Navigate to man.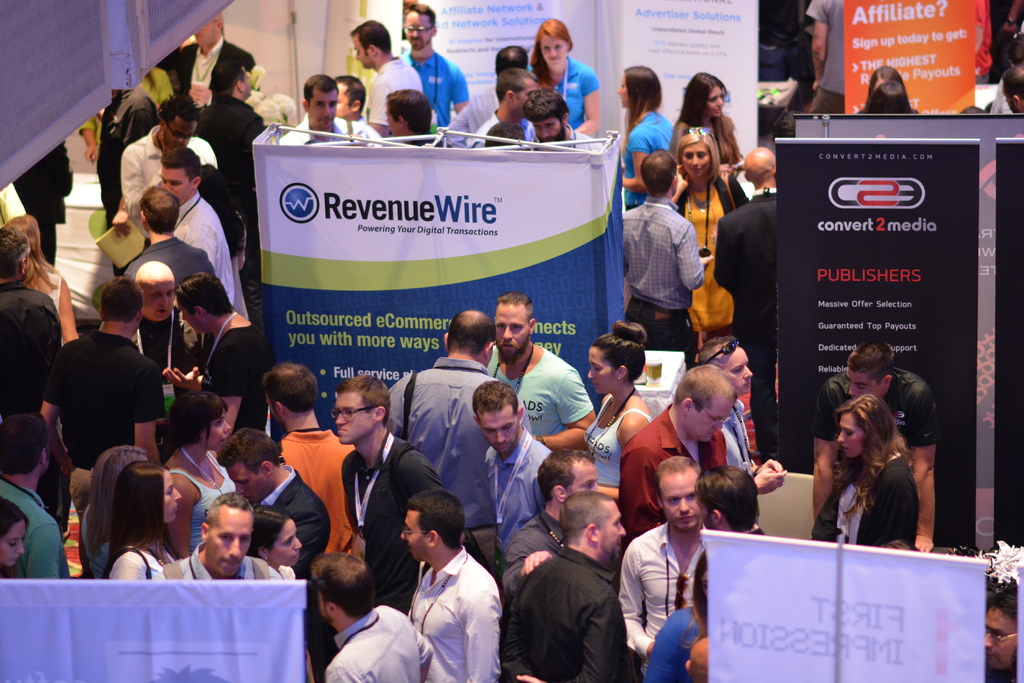
Navigation target: bbox(38, 273, 168, 578).
